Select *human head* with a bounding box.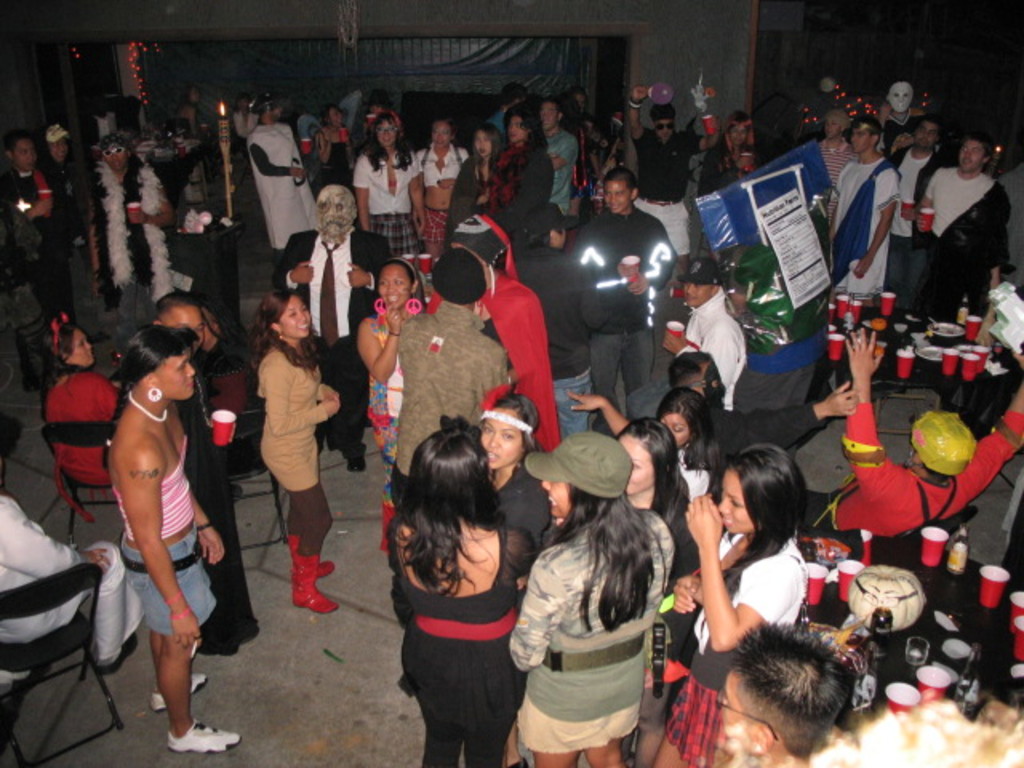
(38,320,93,368).
